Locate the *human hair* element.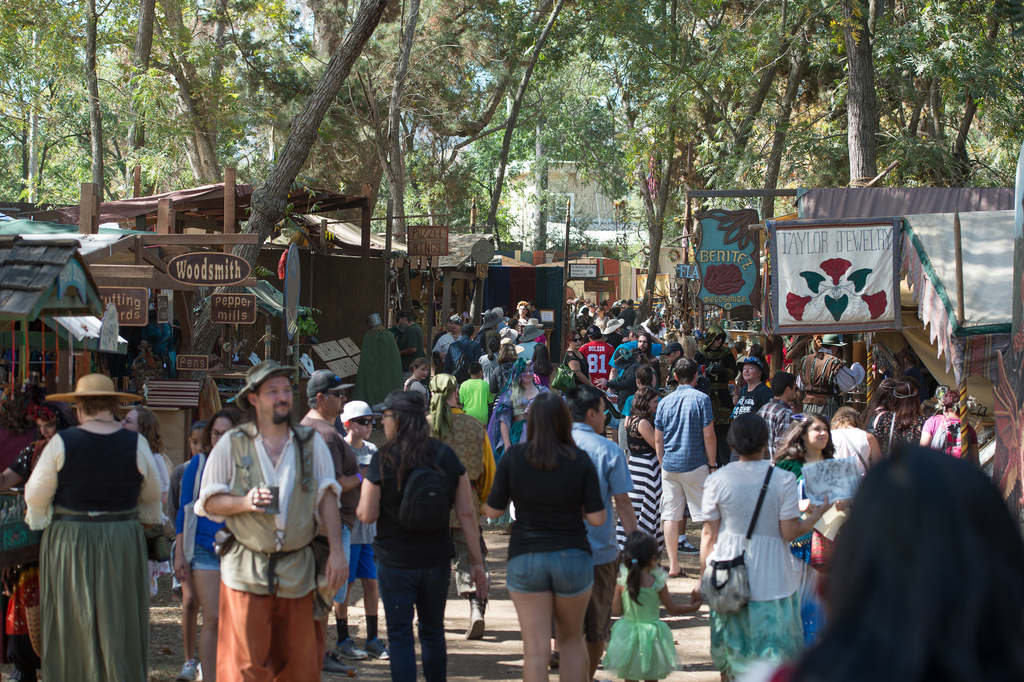
Element bbox: (705,362,735,412).
